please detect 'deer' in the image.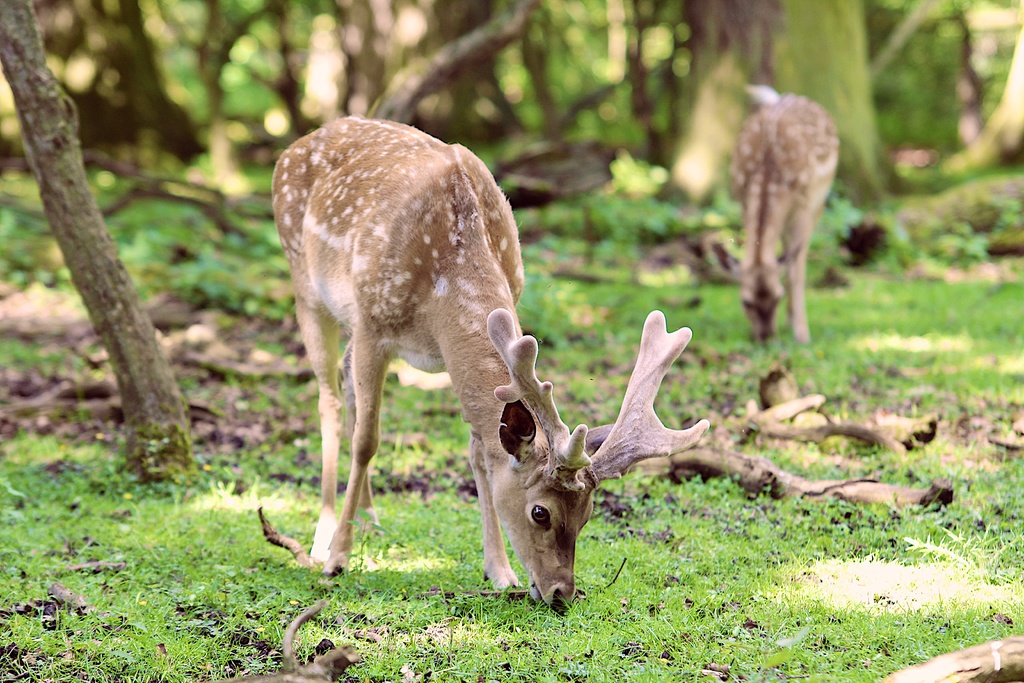
<bbox>717, 90, 840, 345</bbox>.
